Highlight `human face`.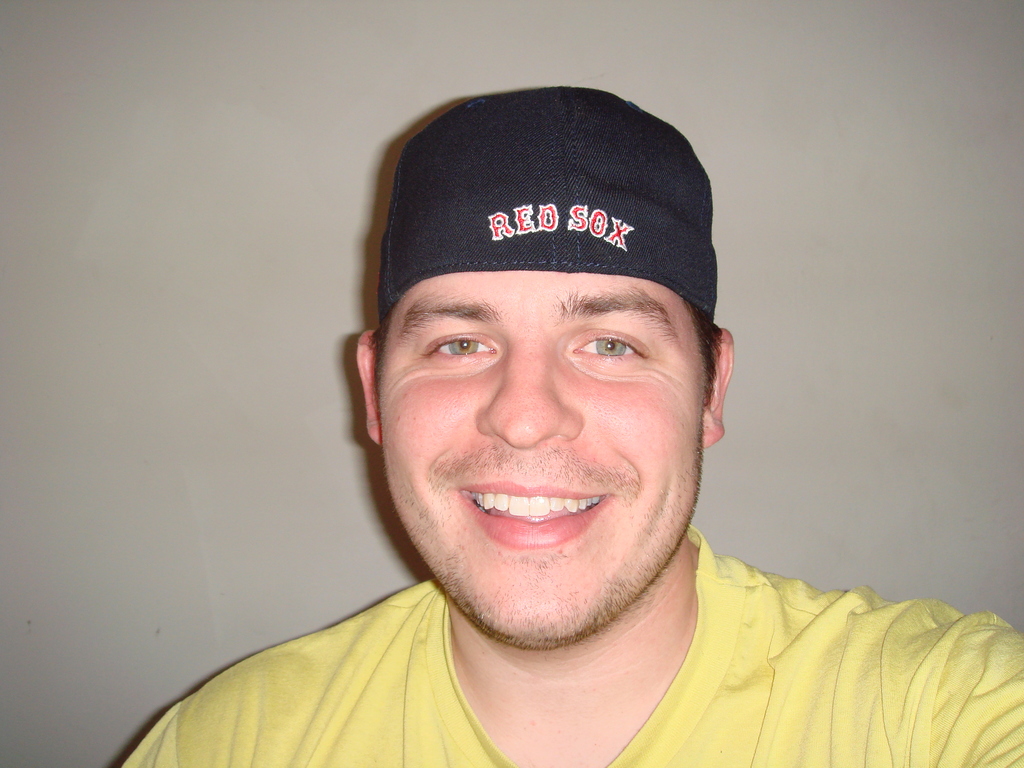
Highlighted region: <box>376,273,705,652</box>.
